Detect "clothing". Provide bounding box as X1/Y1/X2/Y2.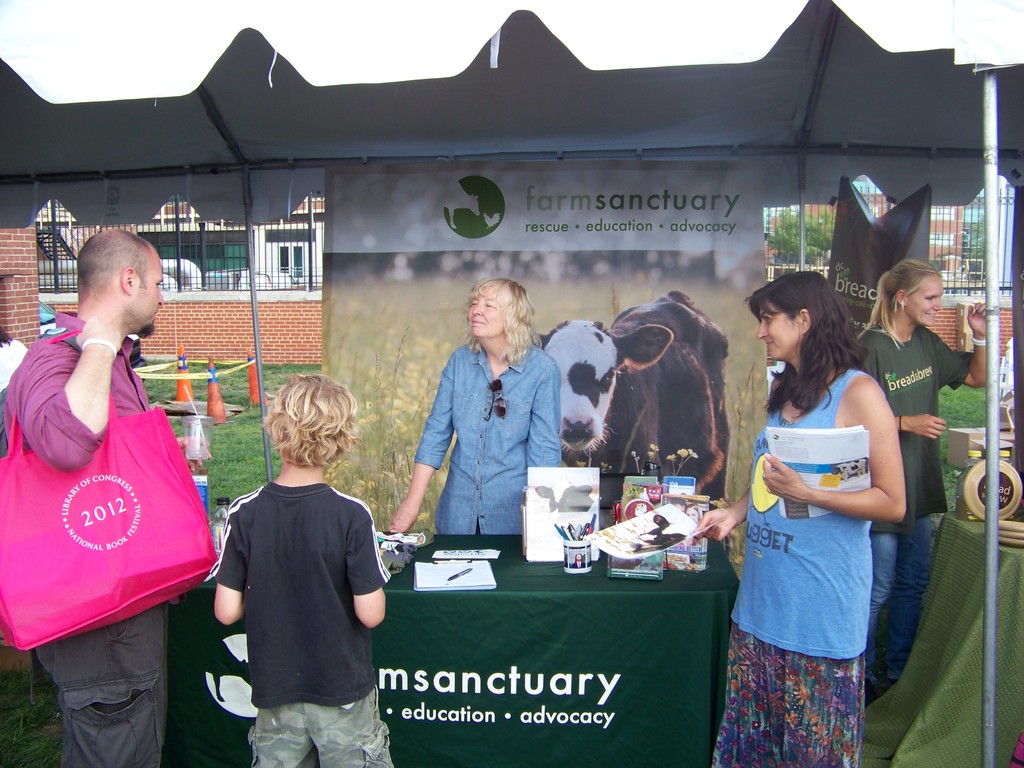
14/590/170/767.
